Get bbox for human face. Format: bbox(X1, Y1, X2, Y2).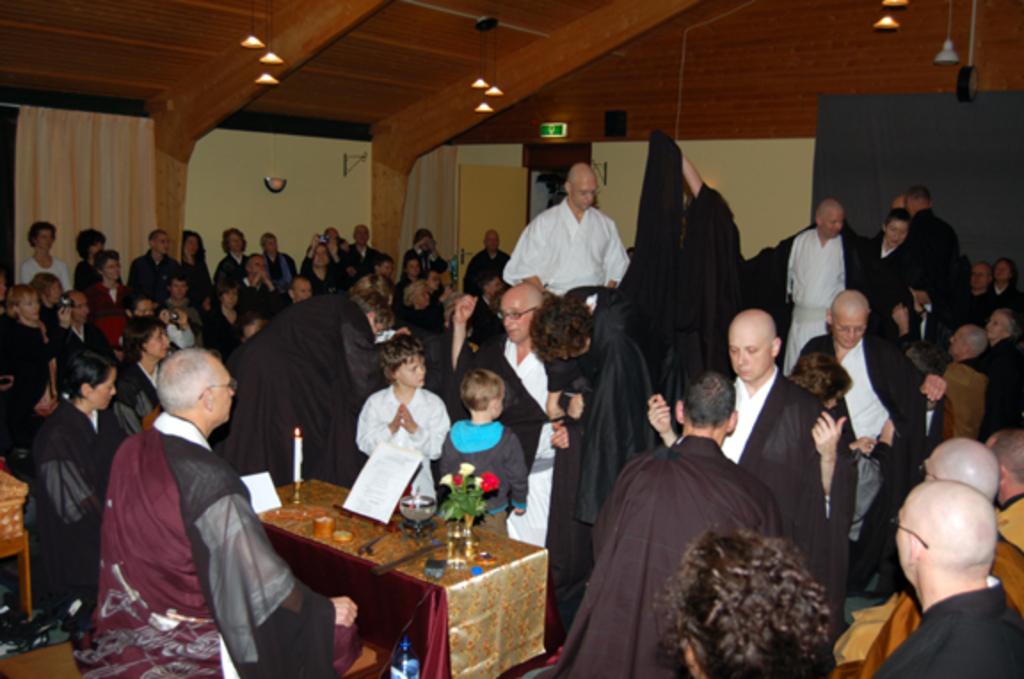
bbox(731, 329, 773, 377).
